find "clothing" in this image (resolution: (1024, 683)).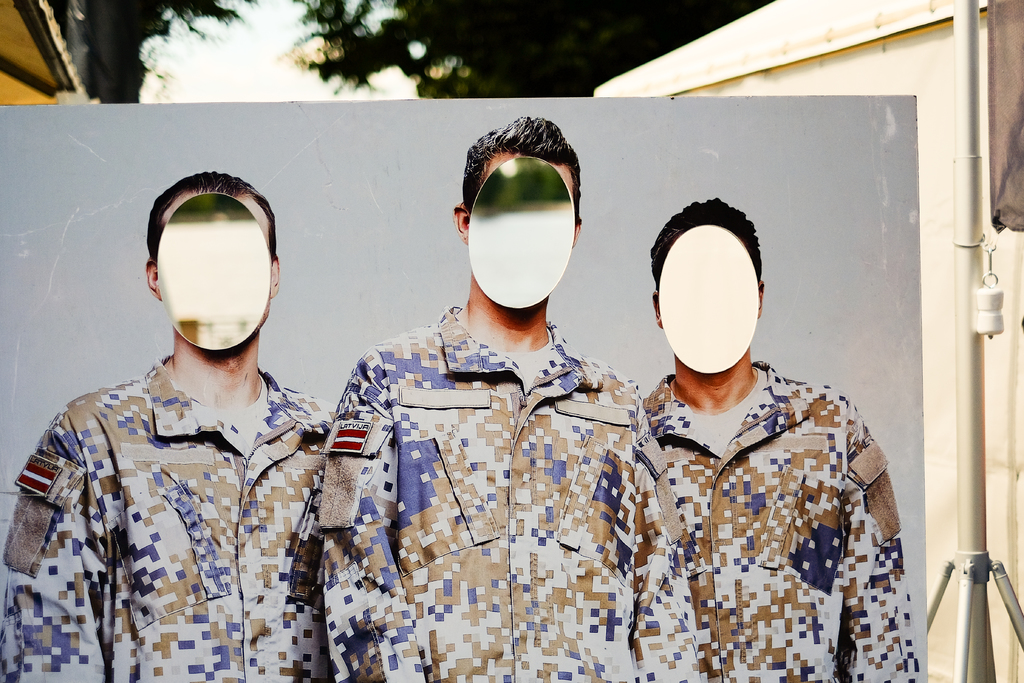
select_region(0, 354, 338, 682).
